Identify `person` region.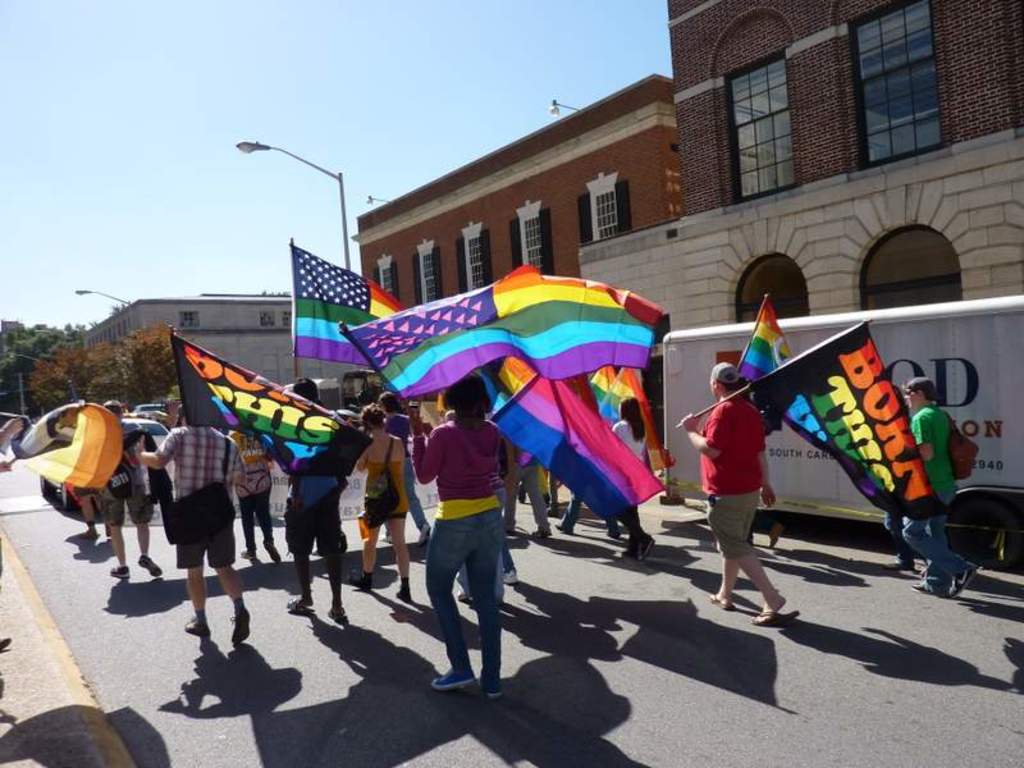
Region: (x1=120, y1=406, x2=242, y2=643).
